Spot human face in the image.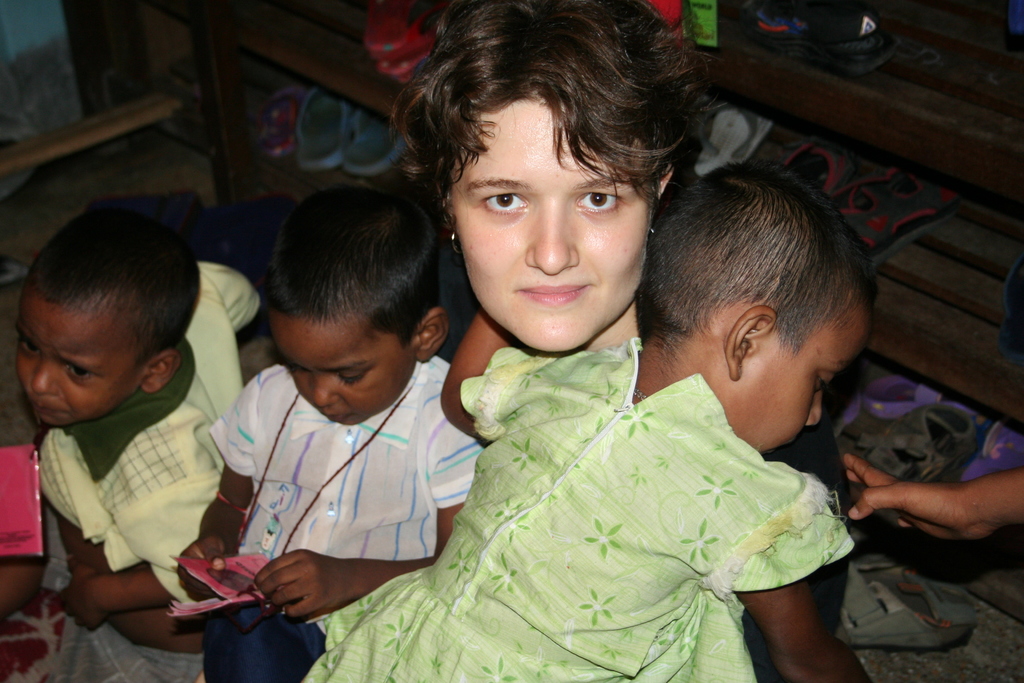
human face found at l=17, t=299, r=145, b=432.
